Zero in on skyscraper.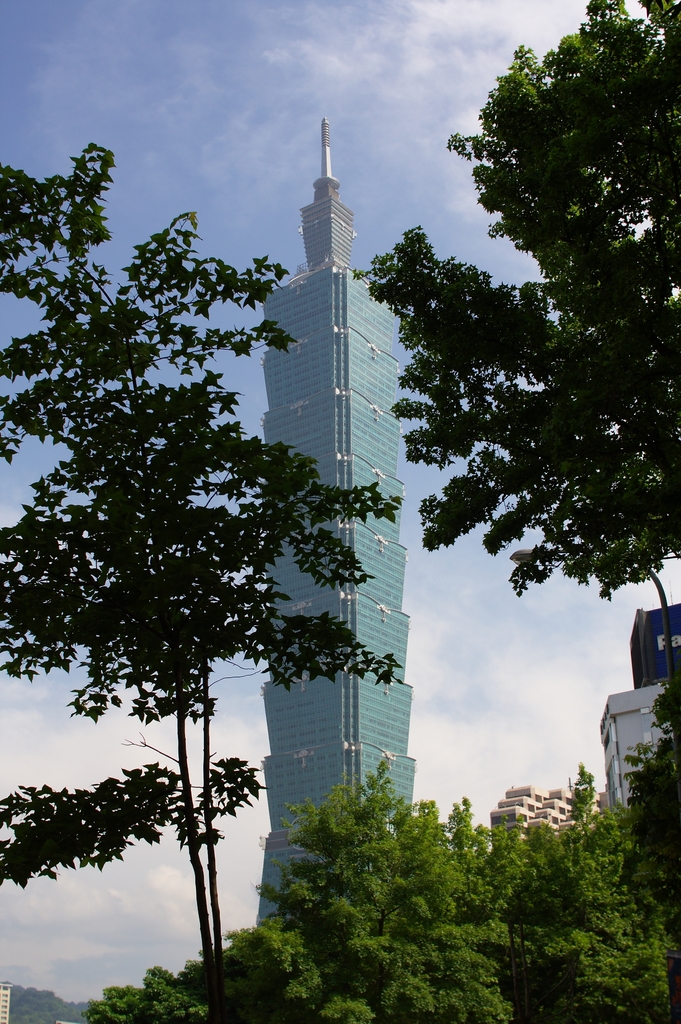
Zeroed in: rect(260, 186, 453, 842).
